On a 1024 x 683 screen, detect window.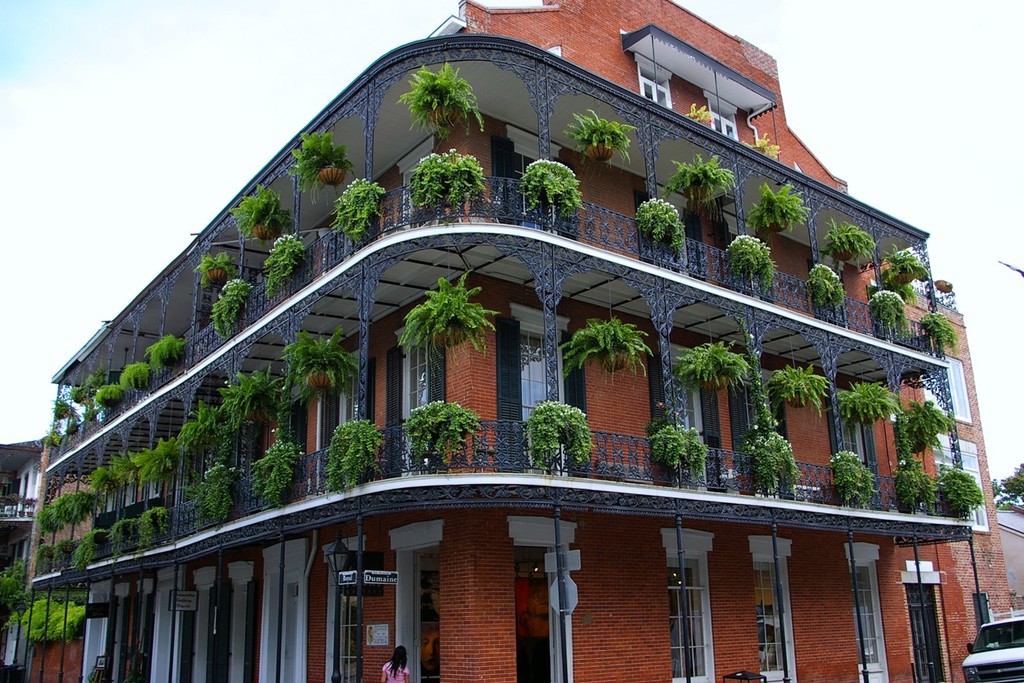
[left=831, top=387, right=880, bottom=476].
